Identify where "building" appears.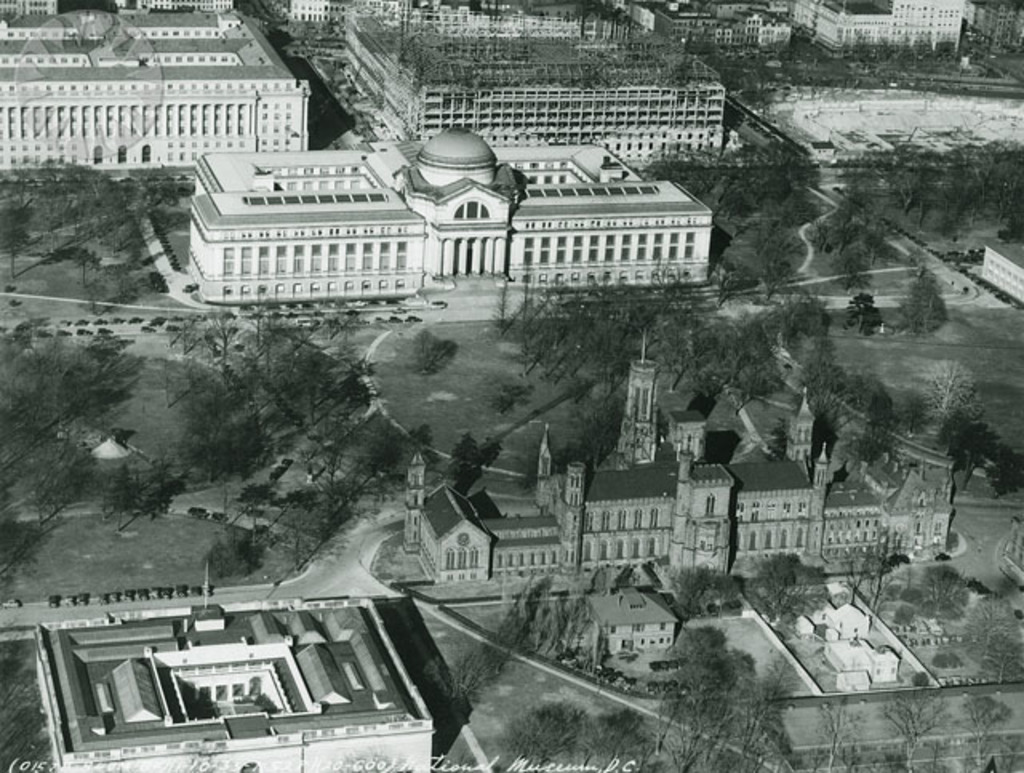
Appears at select_region(0, 8, 309, 171).
